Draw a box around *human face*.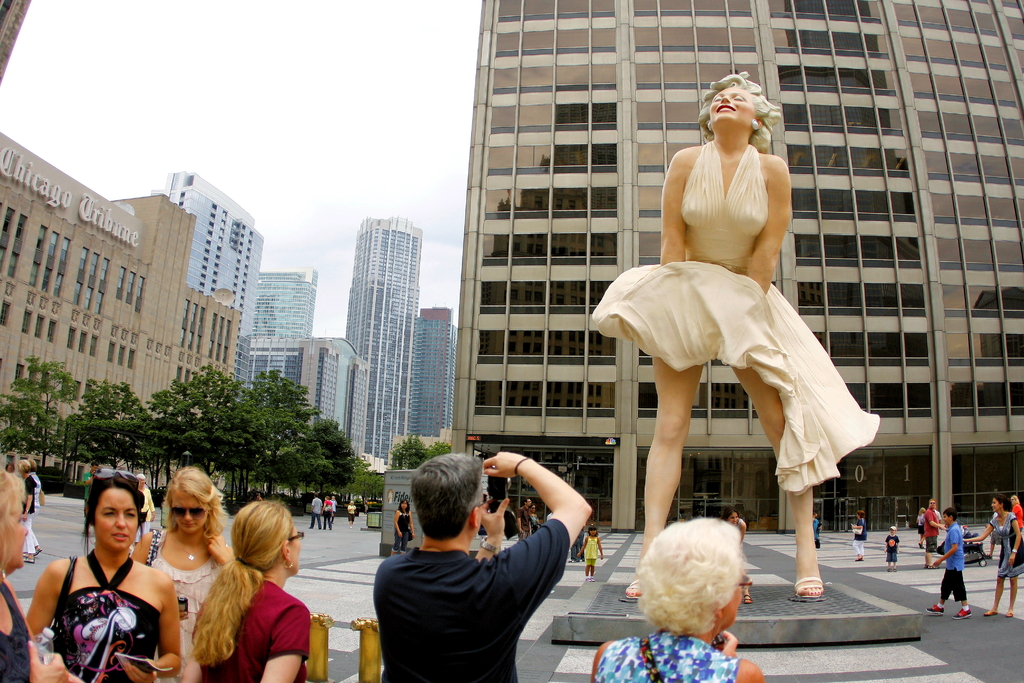
(left=987, top=493, right=1003, bottom=517).
